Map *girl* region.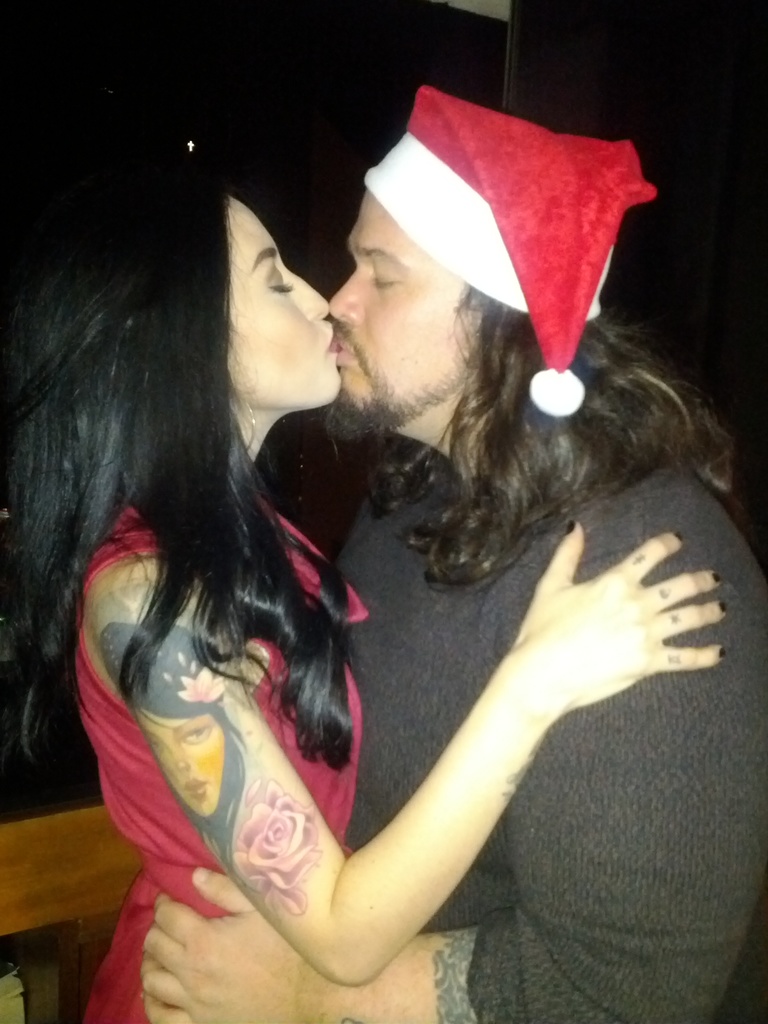
Mapped to {"x1": 0, "y1": 184, "x2": 729, "y2": 1023}.
